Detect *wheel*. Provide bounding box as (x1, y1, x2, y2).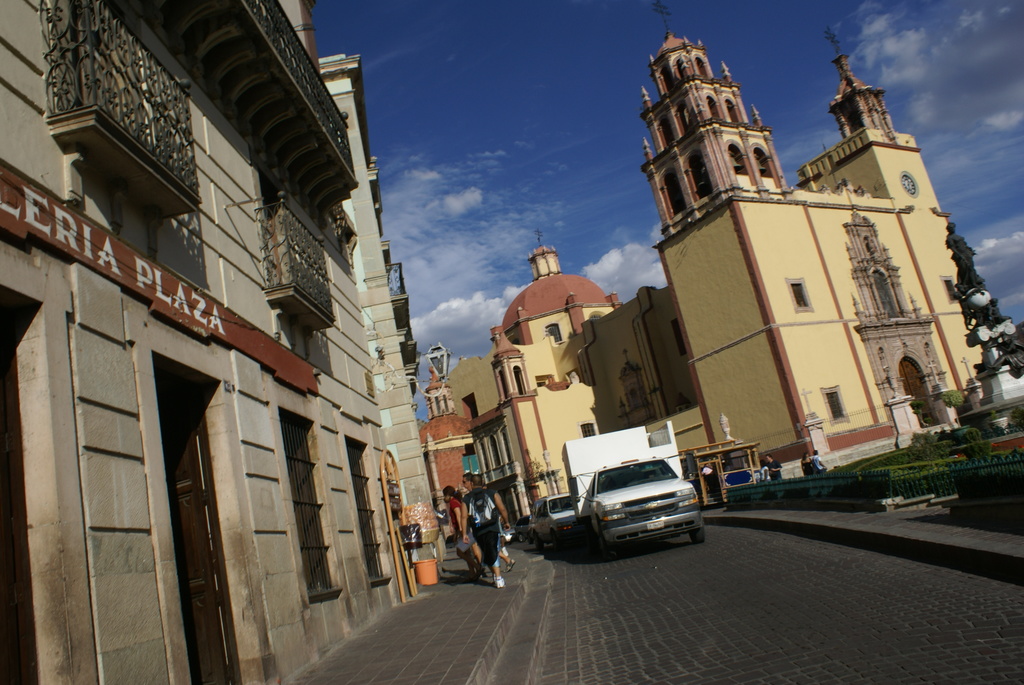
(596, 530, 614, 556).
